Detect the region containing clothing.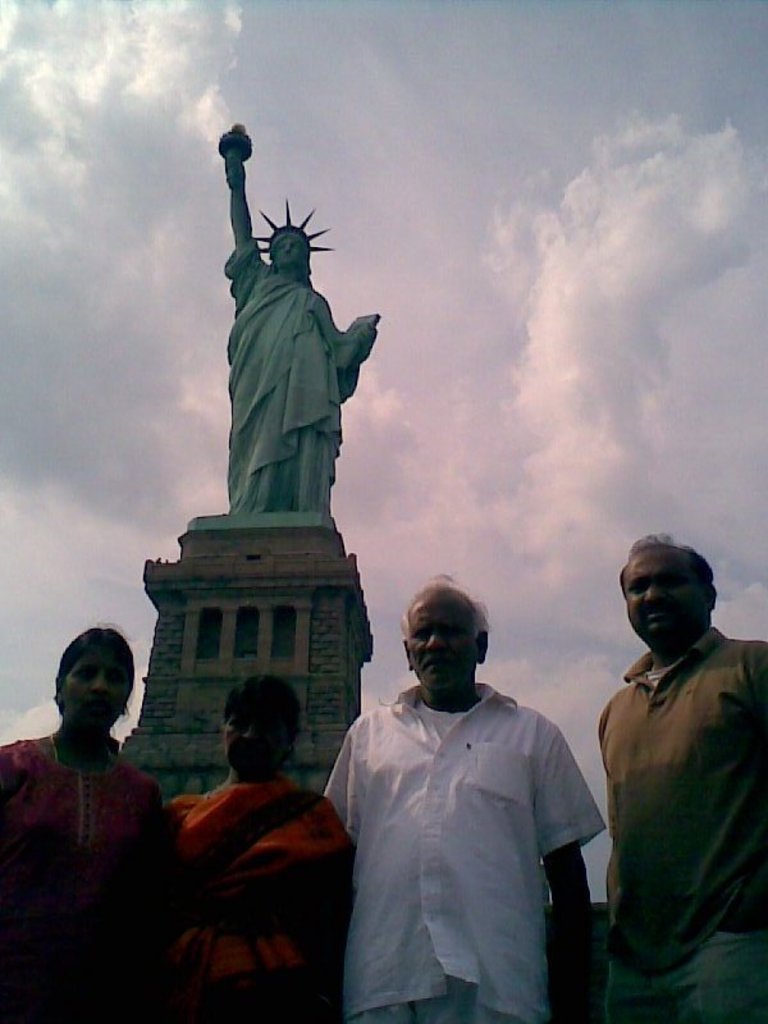
590:925:767:1021.
